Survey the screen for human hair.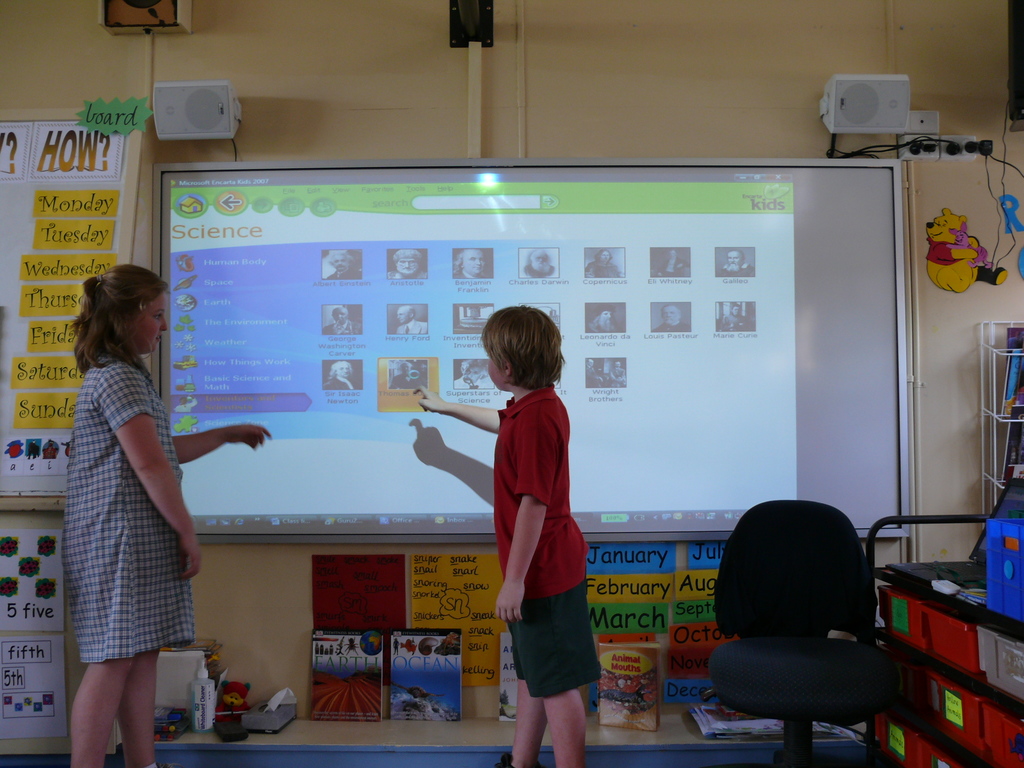
Survey found: <box>664,246,677,264</box>.
